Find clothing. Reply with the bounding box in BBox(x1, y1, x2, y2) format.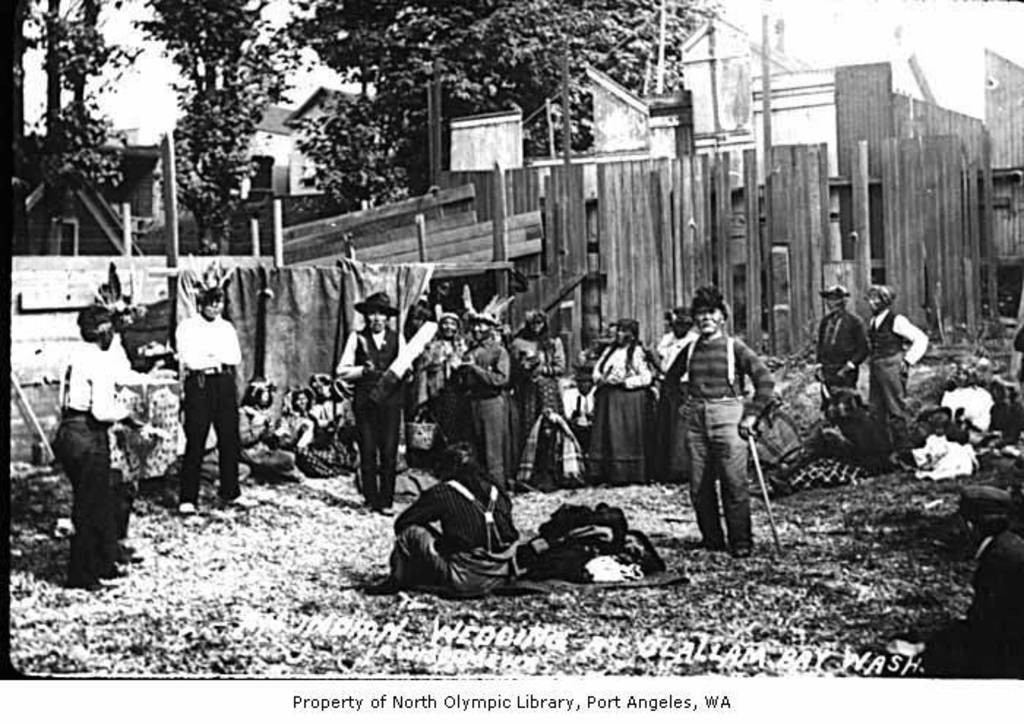
BBox(32, 279, 133, 588).
